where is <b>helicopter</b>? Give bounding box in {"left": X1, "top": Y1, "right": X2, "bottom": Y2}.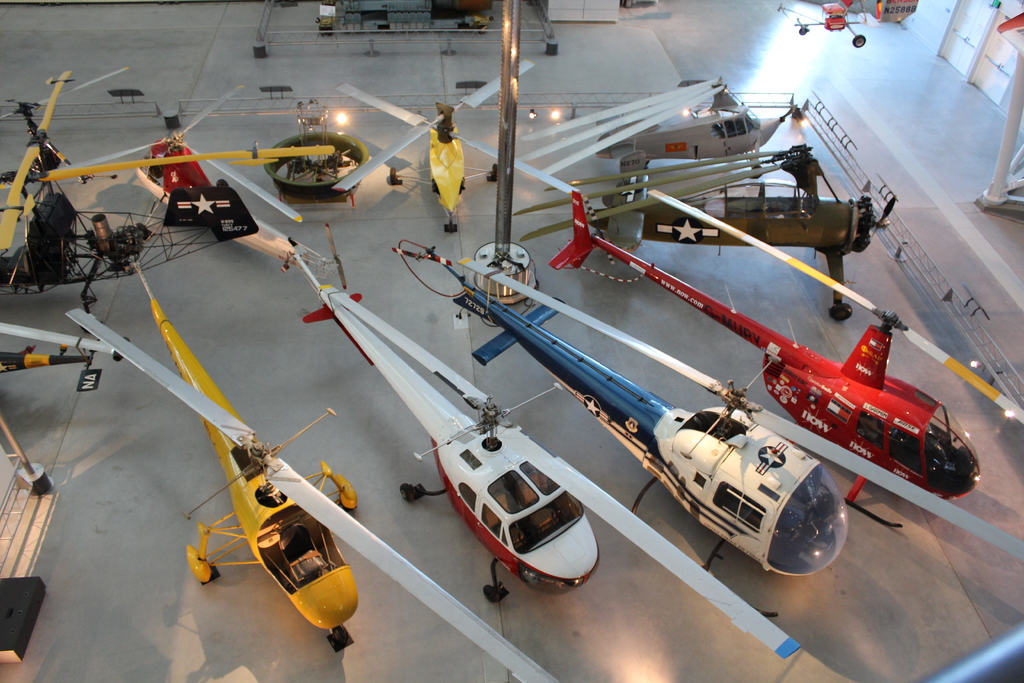
{"left": 62, "top": 261, "right": 564, "bottom": 682}.
